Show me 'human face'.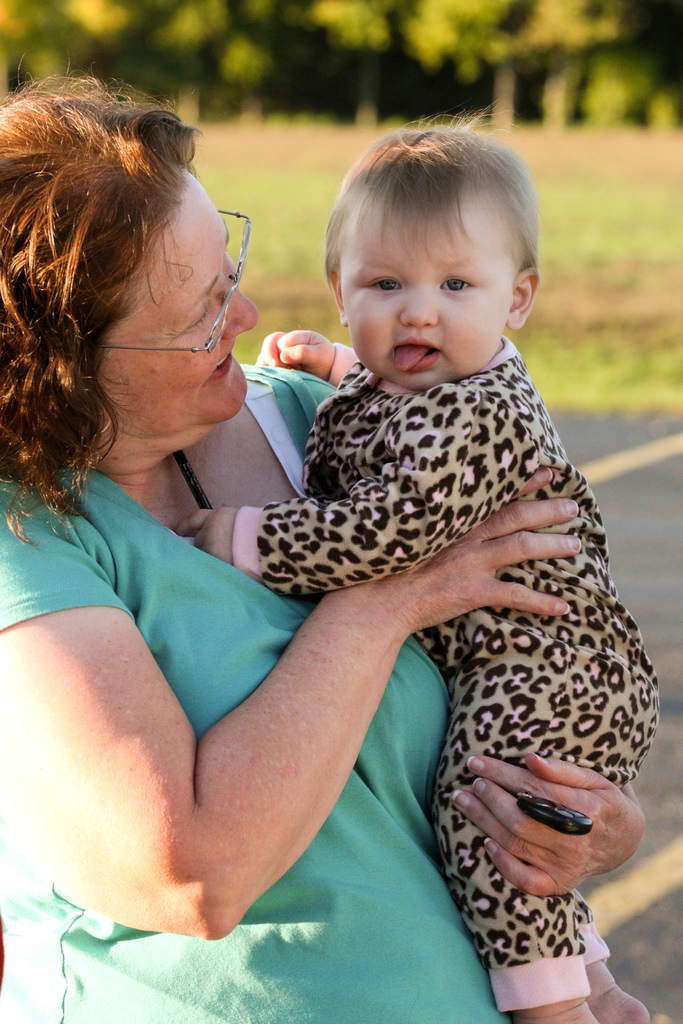
'human face' is here: <bbox>345, 192, 509, 384</bbox>.
